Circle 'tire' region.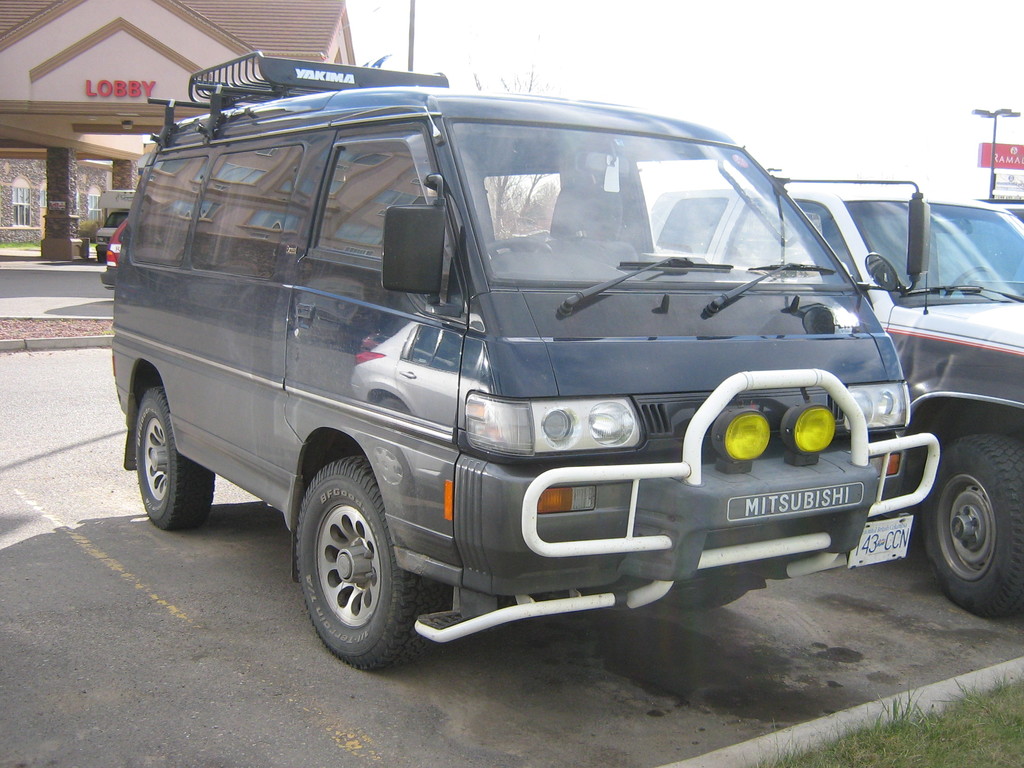
Region: (x1=918, y1=437, x2=1023, y2=617).
